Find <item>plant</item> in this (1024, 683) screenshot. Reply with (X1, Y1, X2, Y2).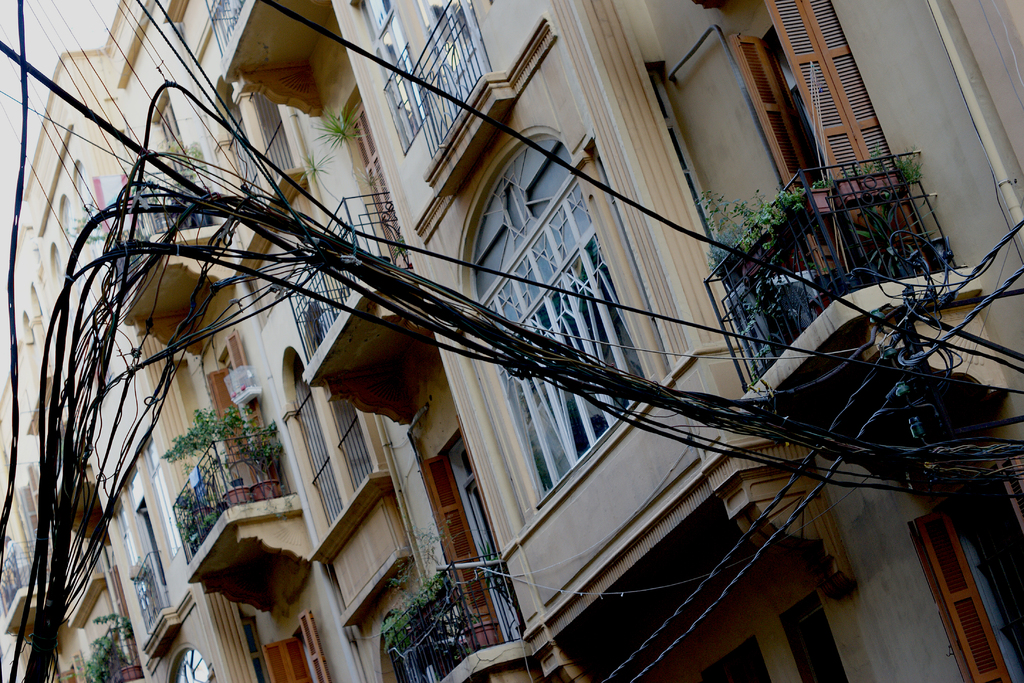
(311, 104, 371, 213).
